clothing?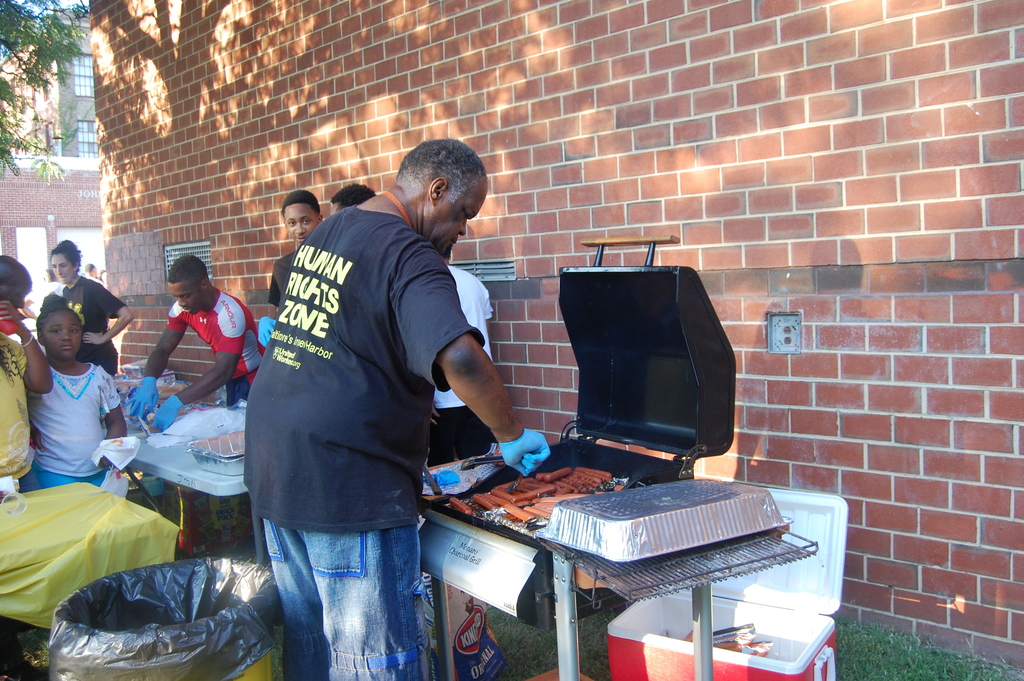
Rect(165, 279, 268, 411)
